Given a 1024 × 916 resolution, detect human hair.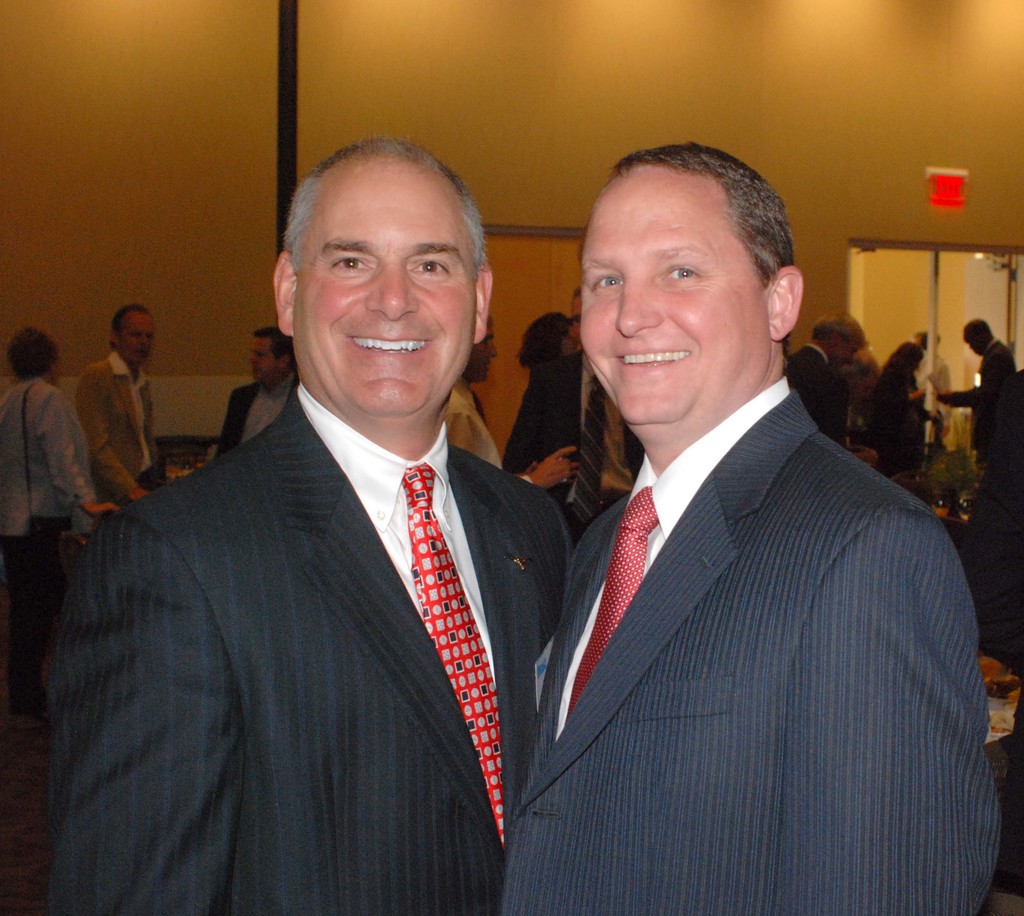
(left=810, top=310, right=868, bottom=344).
